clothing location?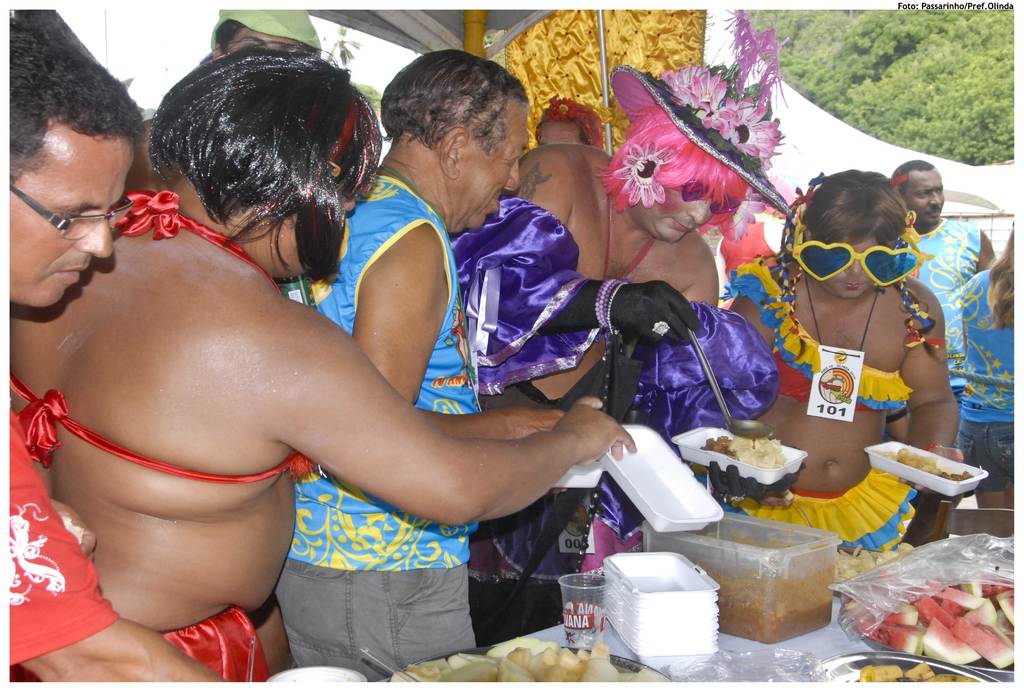
region(8, 421, 118, 689)
